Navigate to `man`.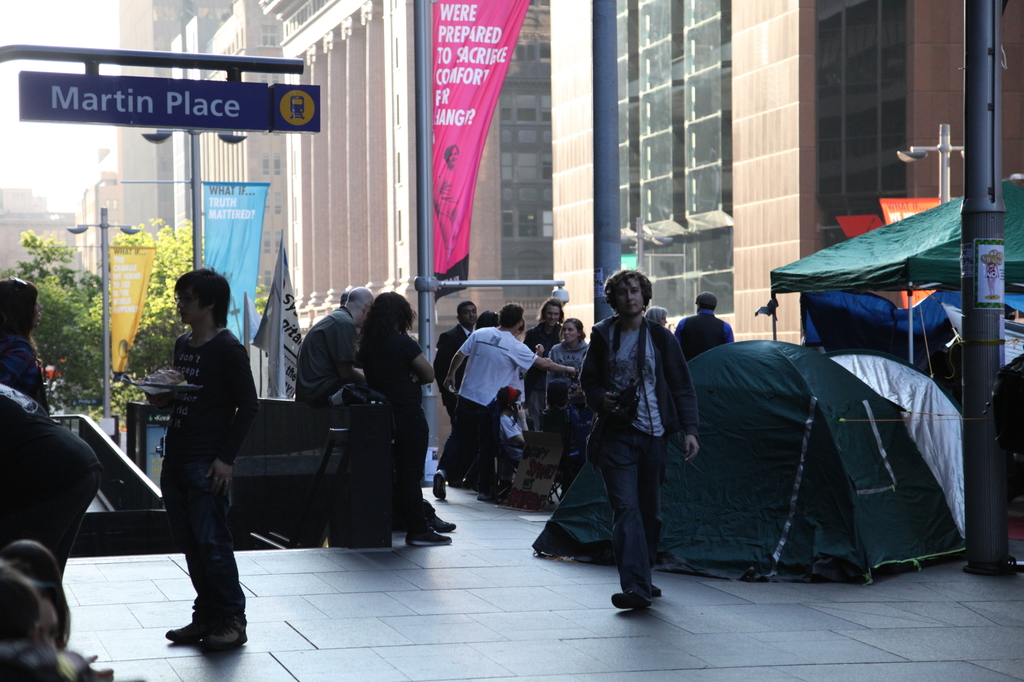
Navigation target: 517/292/575/415.
